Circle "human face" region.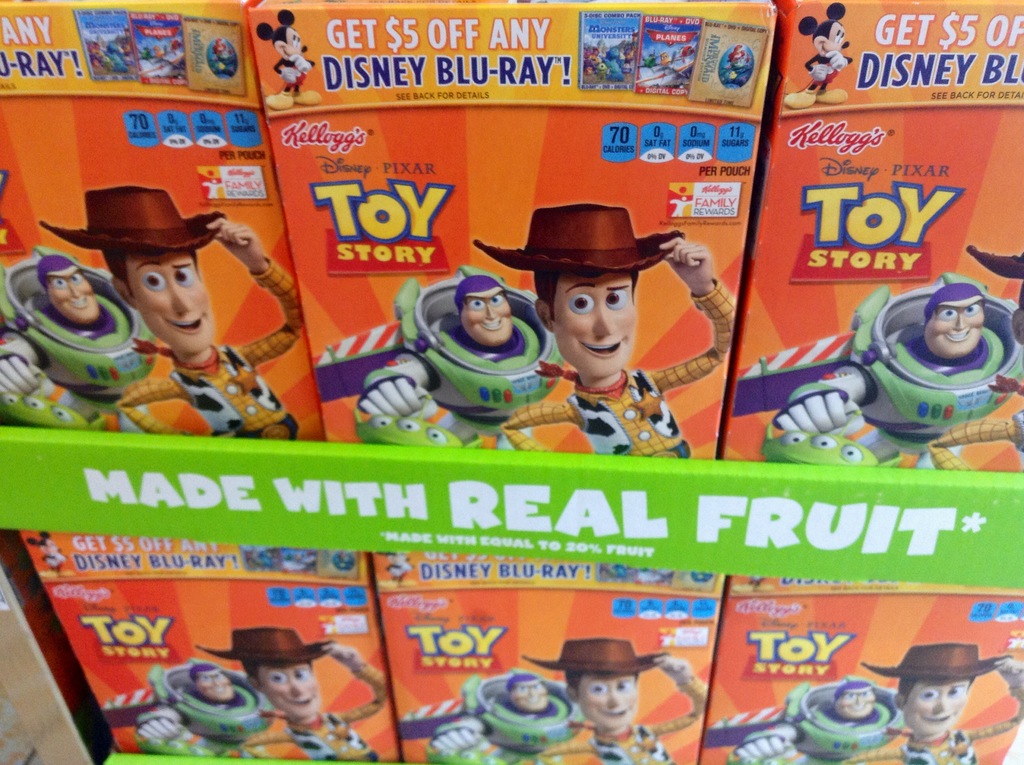
Region: (835,689,876,720).
